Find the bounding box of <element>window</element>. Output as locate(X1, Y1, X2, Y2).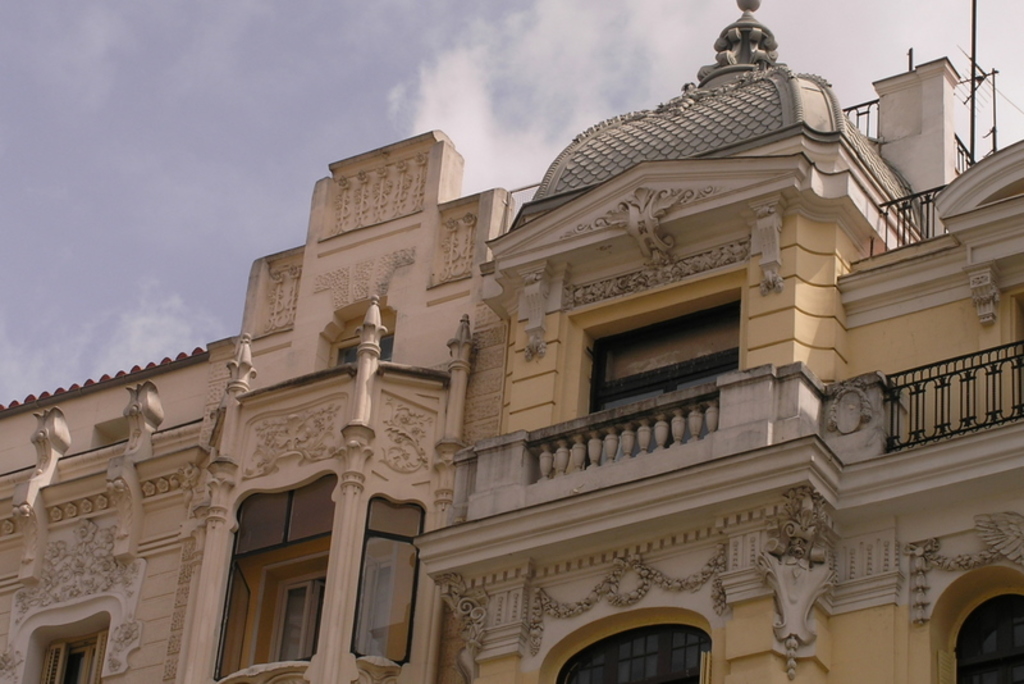
locate(273, 584, 329, 660).
